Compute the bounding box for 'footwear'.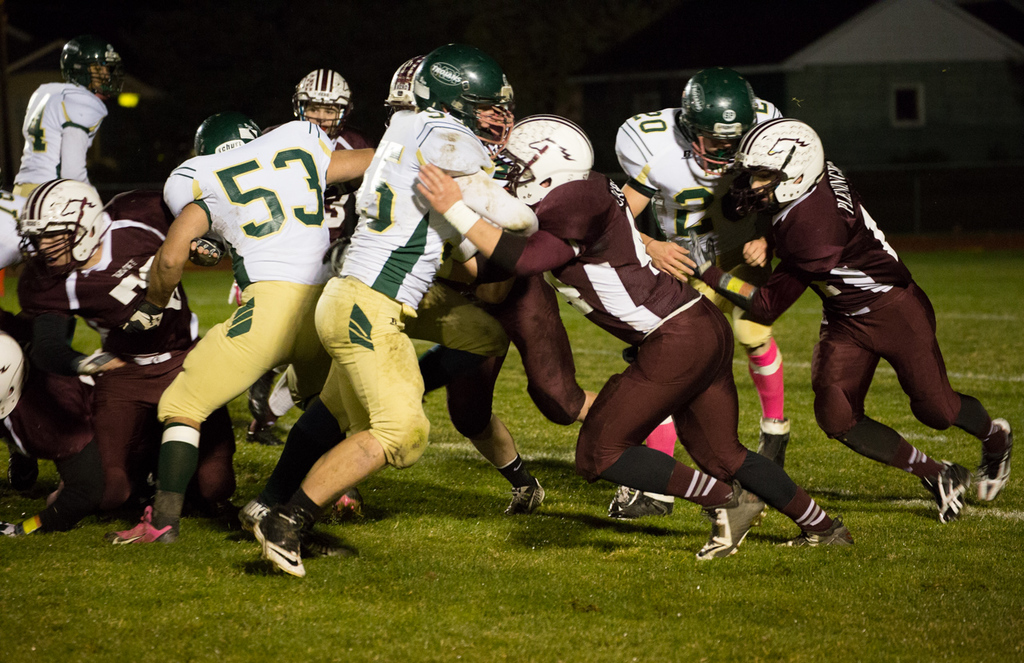
<box>252,505,309,579</box>.
